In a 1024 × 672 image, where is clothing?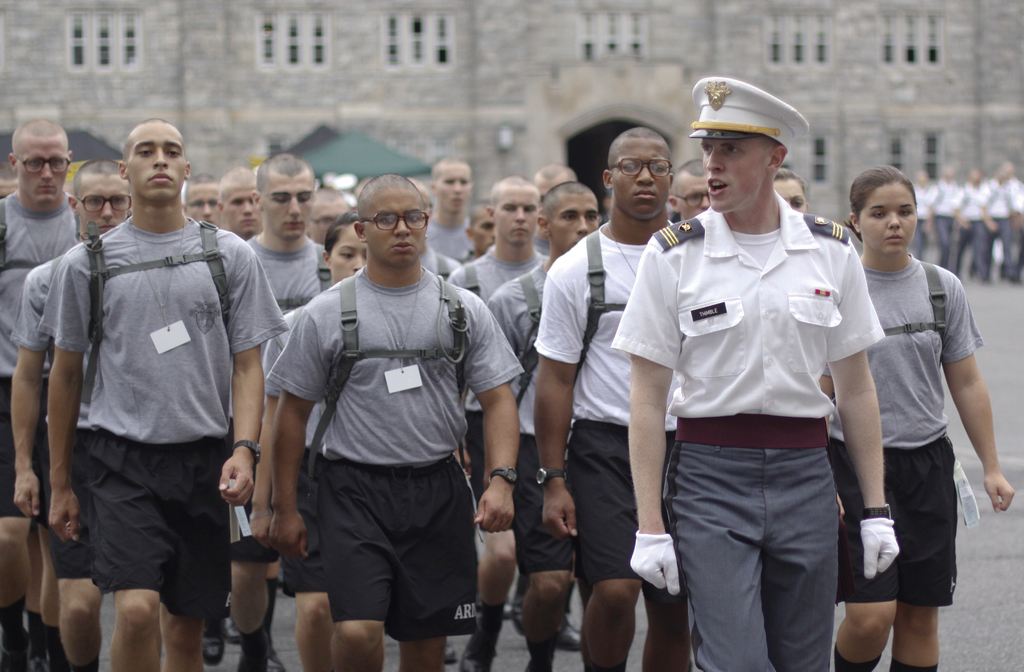
271:366:328:594.
